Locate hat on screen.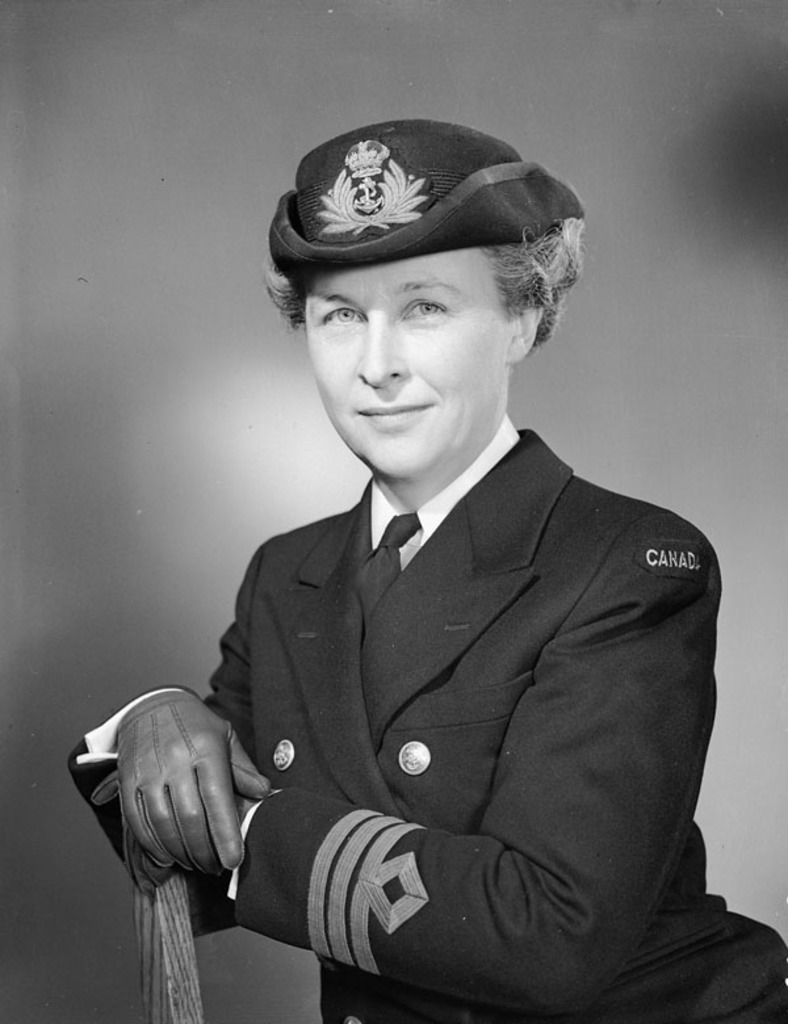
On screen at bbox=[264, 116, 583, 268].
